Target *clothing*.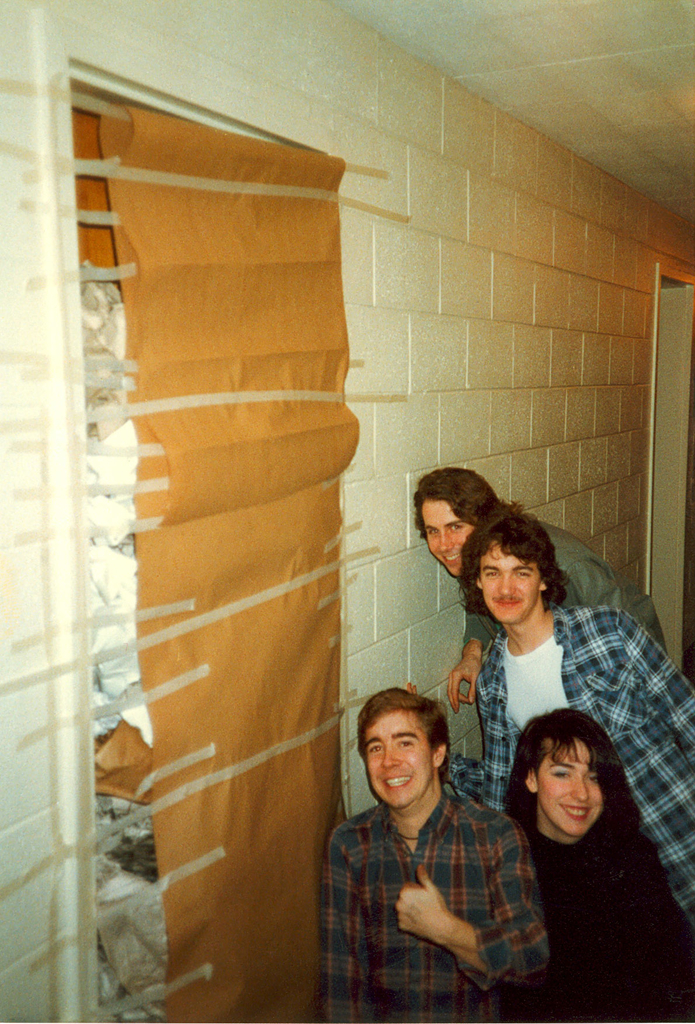
Target region: [left=508, top=509, right=666, bottom=646].
